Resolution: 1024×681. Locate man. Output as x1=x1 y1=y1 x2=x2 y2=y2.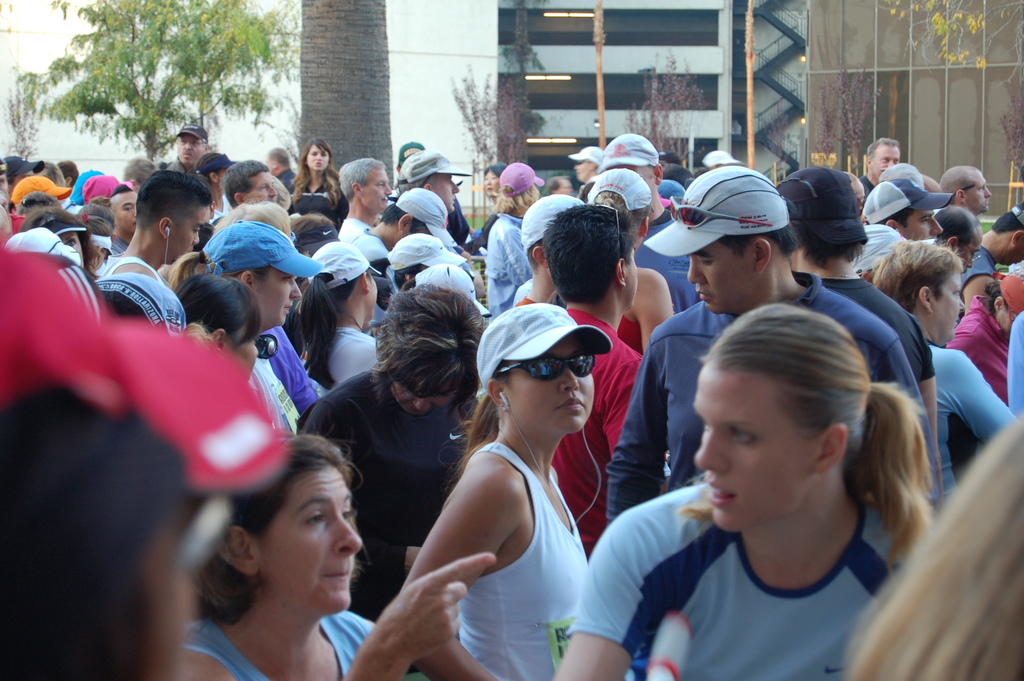
x1=163 y1=127 x2=204 y2=173.
